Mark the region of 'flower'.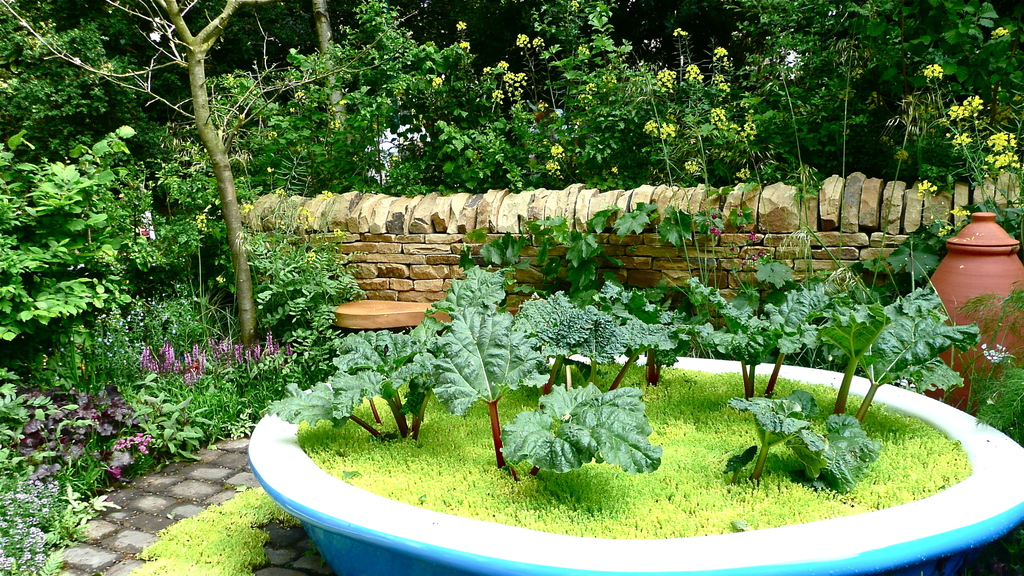
Region: [left=321, top=188, right=336, bottom=198].
